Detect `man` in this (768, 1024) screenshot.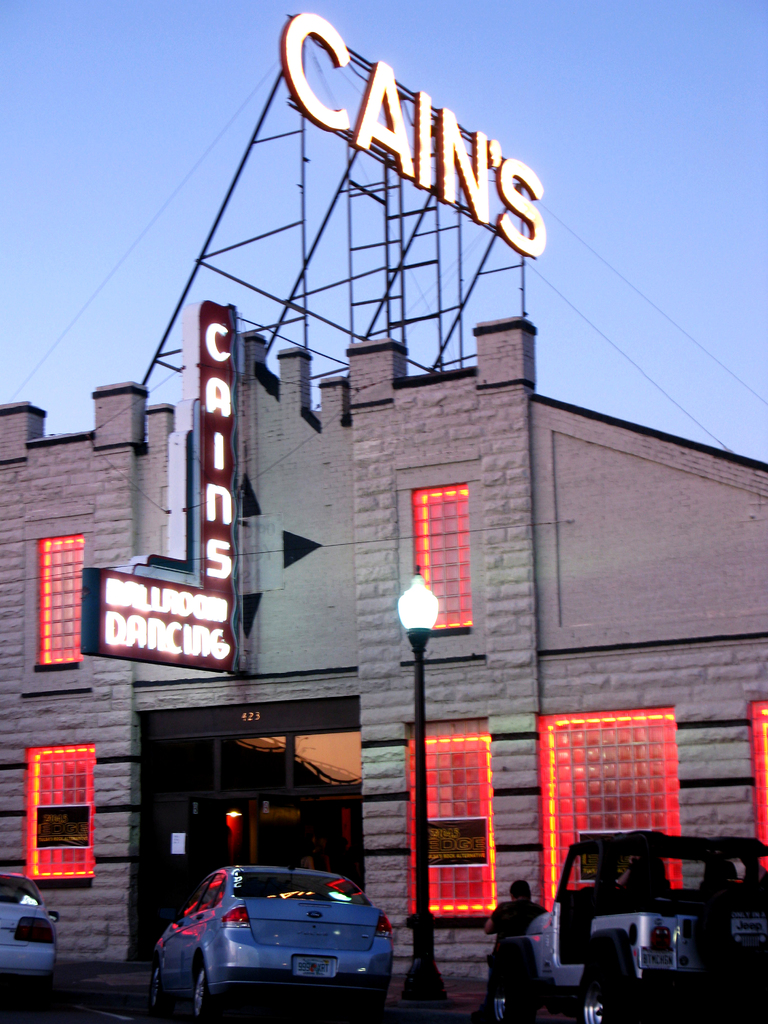
Detection: x1=483 y1=877 x2=546 y2=945.
